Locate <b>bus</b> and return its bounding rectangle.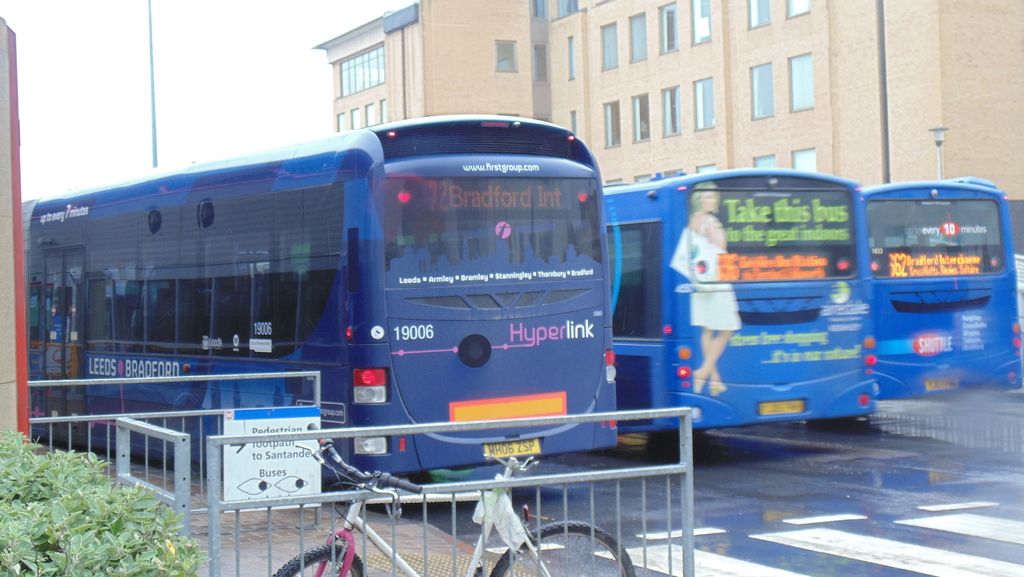
[863, 173, 1023, 404].
